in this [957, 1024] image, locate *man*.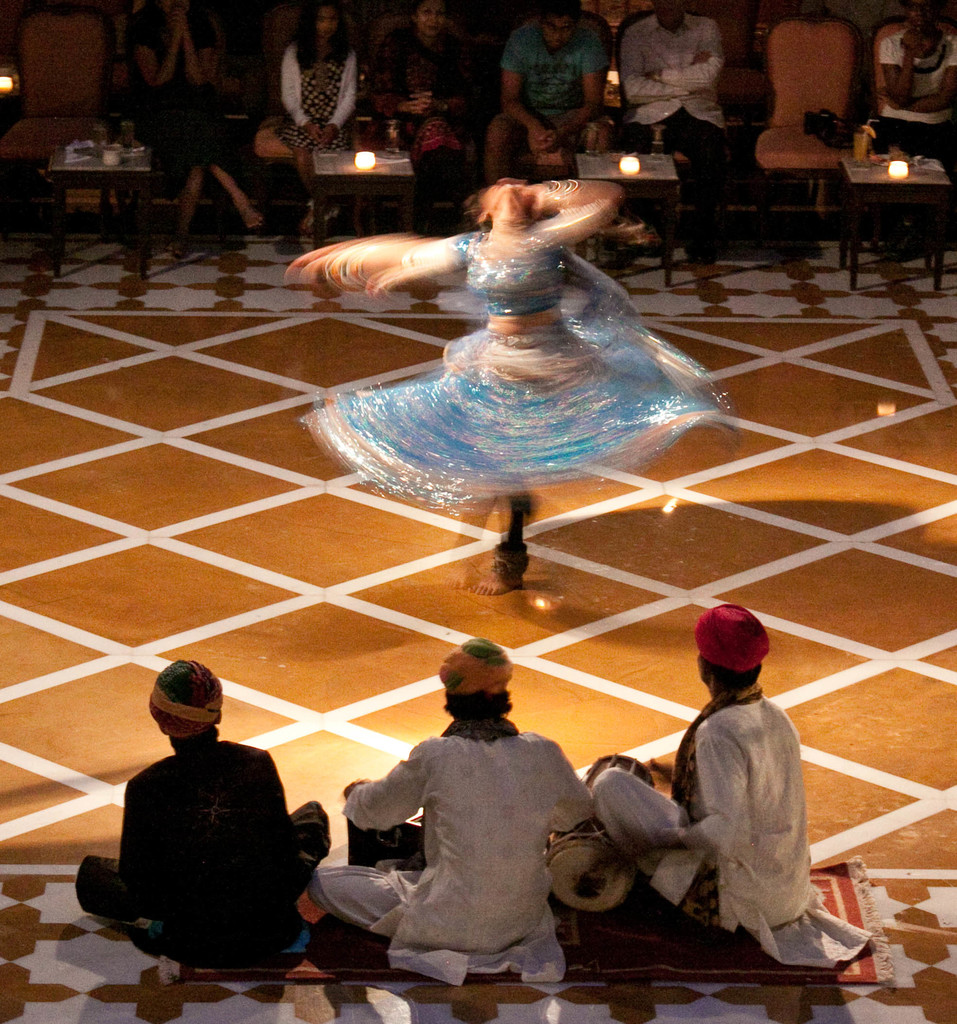
Bounding box: 79, 666, 327, 983.
